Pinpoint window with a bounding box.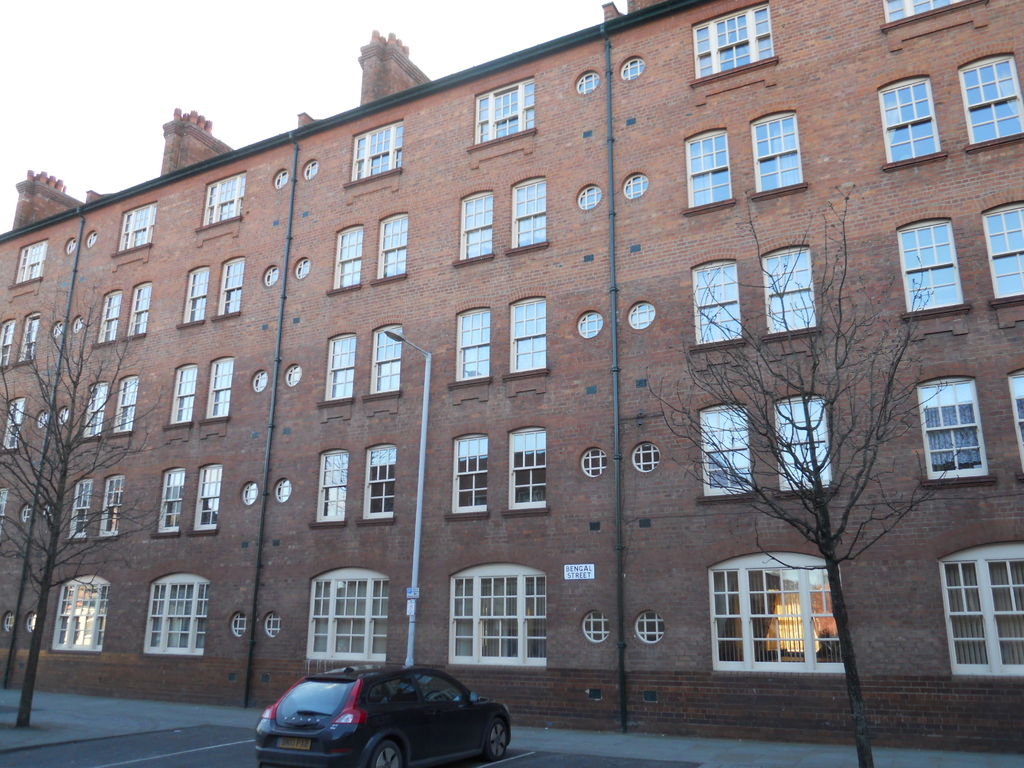
[x1=214, y1=255, x2=243, y2=319].
